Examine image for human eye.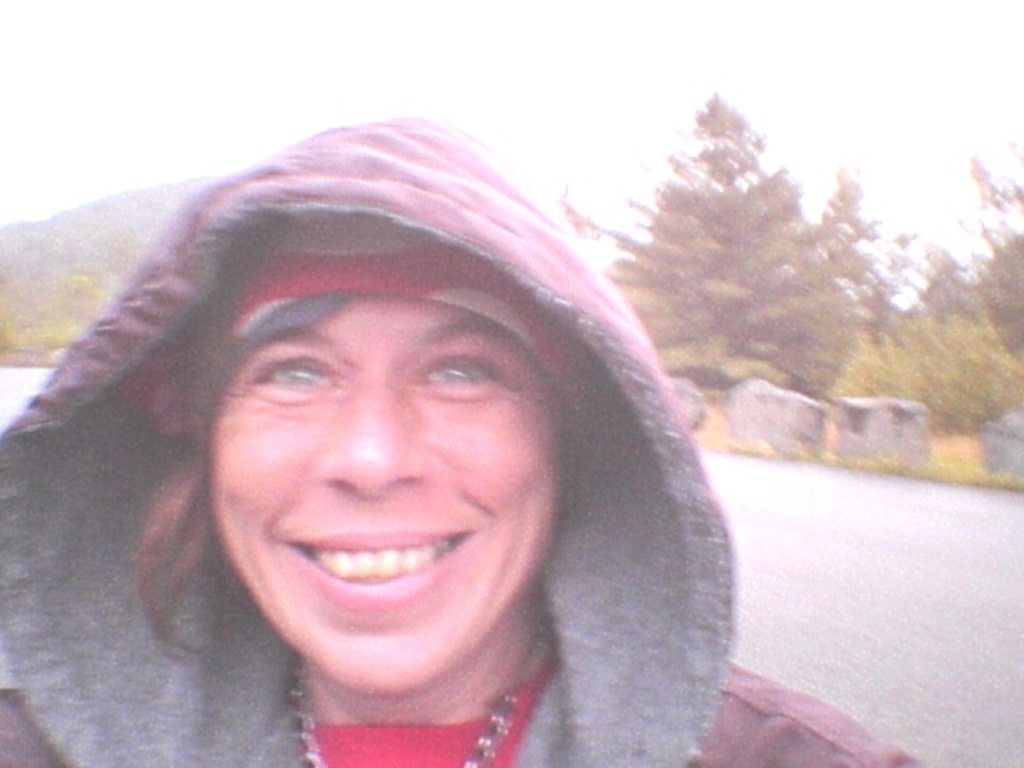
Examination result: (237, 354, 342, 402).
